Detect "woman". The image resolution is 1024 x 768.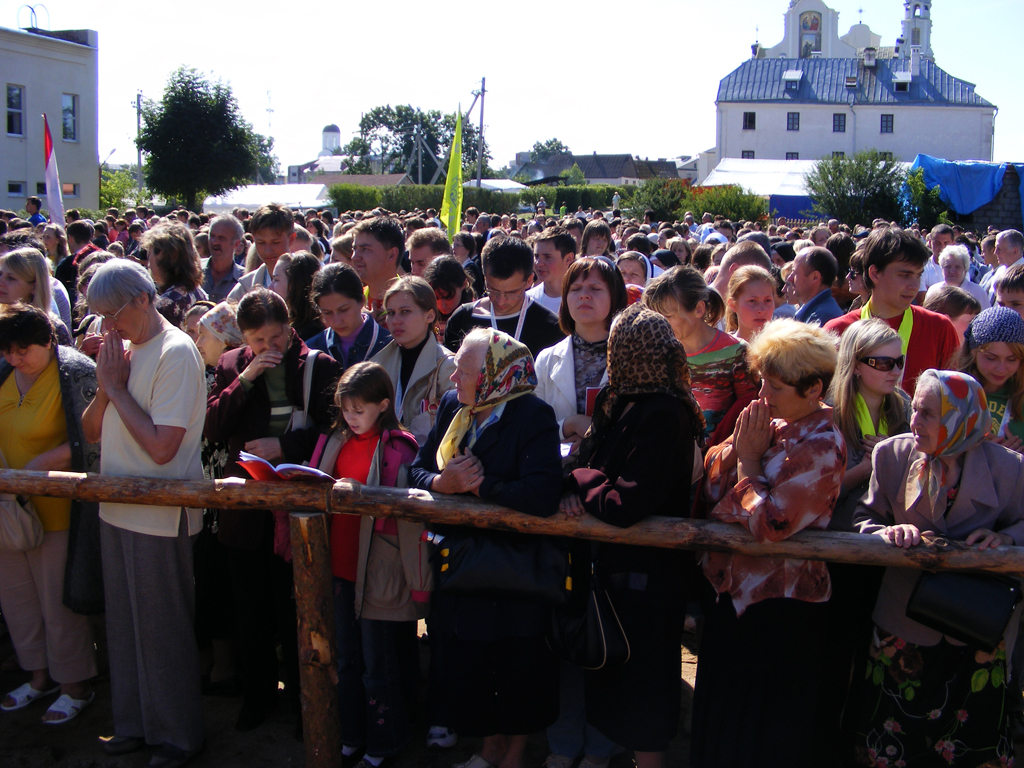
x1=267, y1=245, x2=332, y2=339.
